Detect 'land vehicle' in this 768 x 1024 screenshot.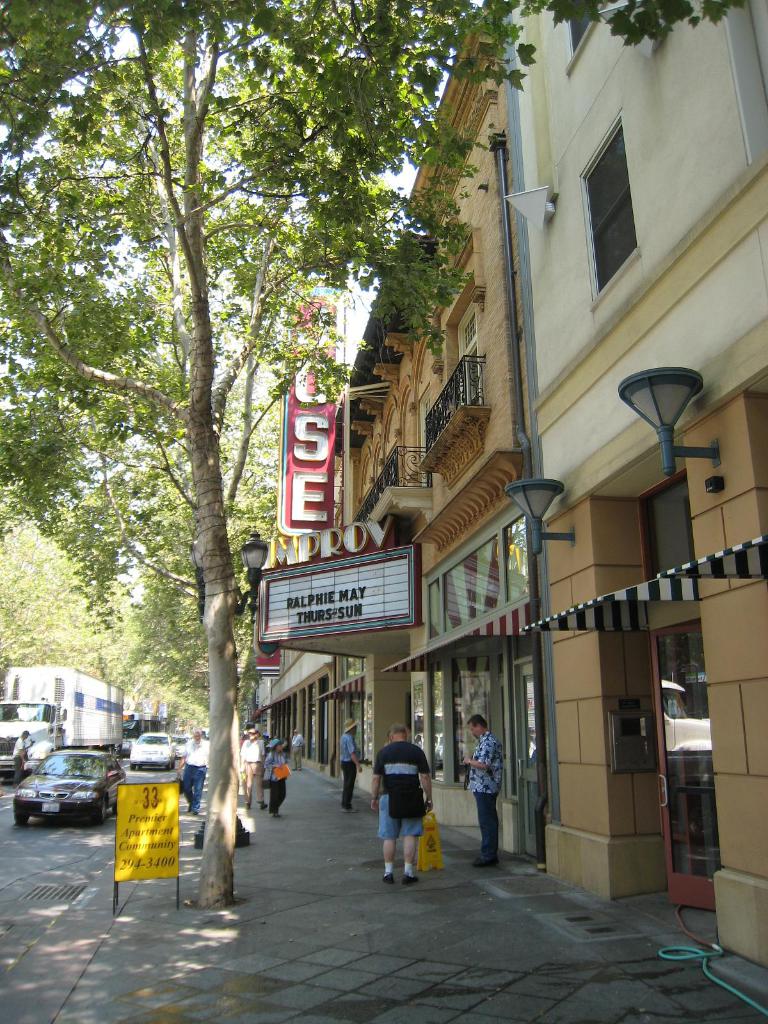
Detection: l=13, t=744, r=118, b=828.
